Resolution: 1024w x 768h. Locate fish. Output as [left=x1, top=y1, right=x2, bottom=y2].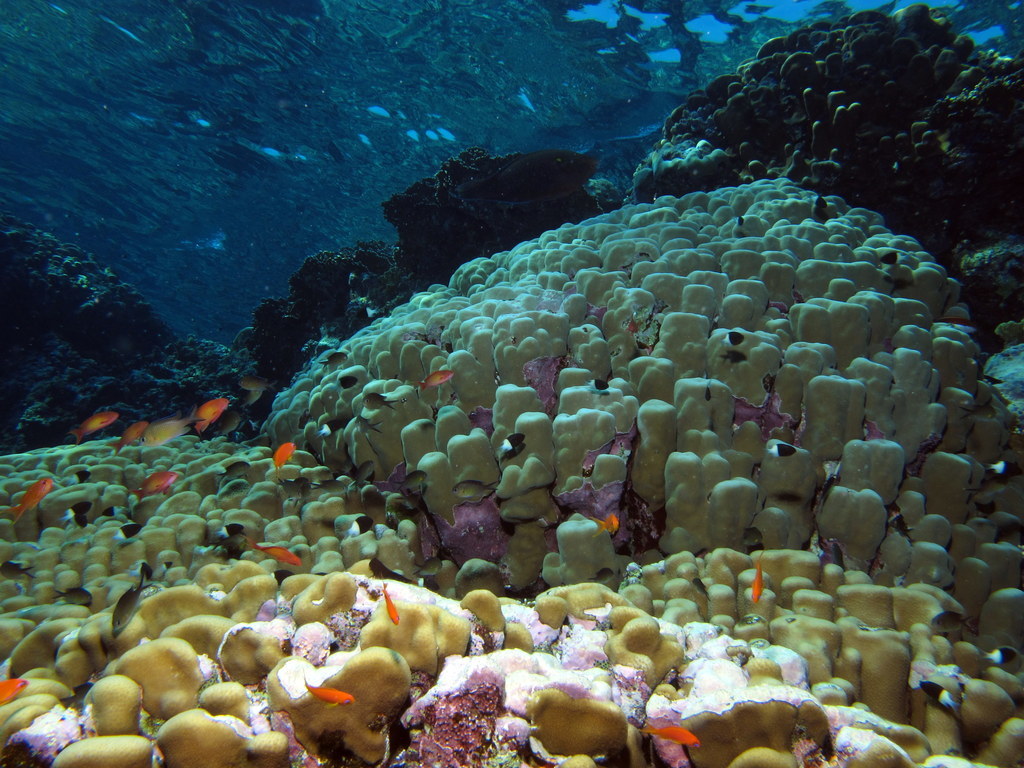
[left=245, top=390, right=258, bottom=406].
